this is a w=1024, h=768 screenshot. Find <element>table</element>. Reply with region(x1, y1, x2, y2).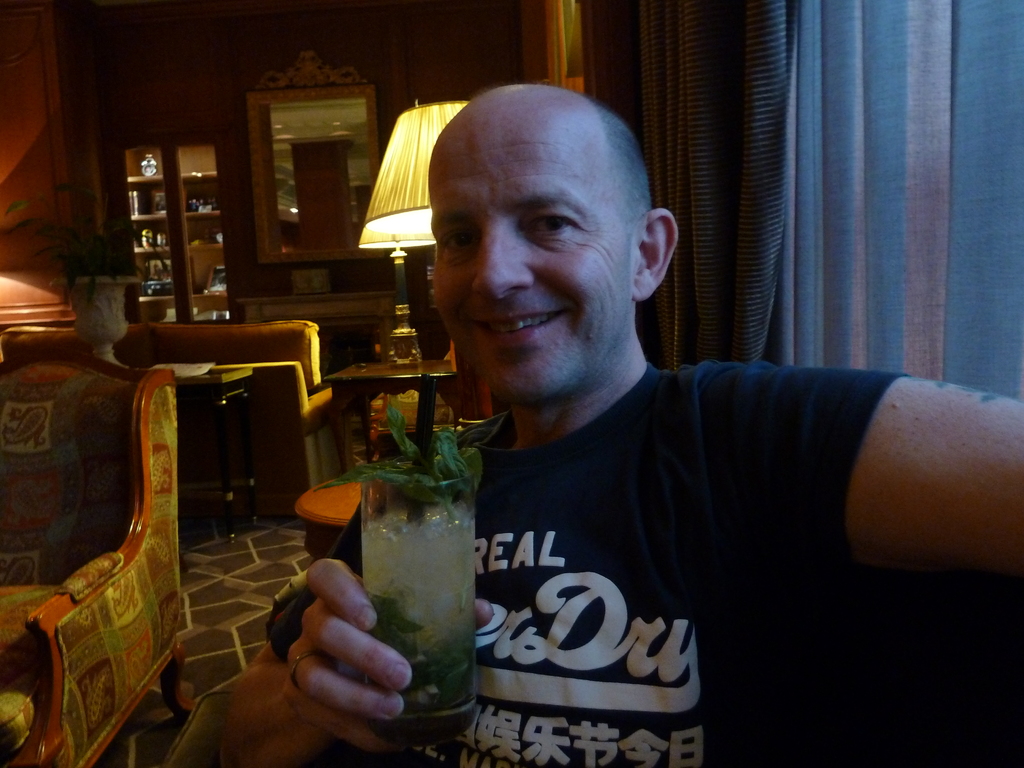
region(294, 458, 391, 565).
